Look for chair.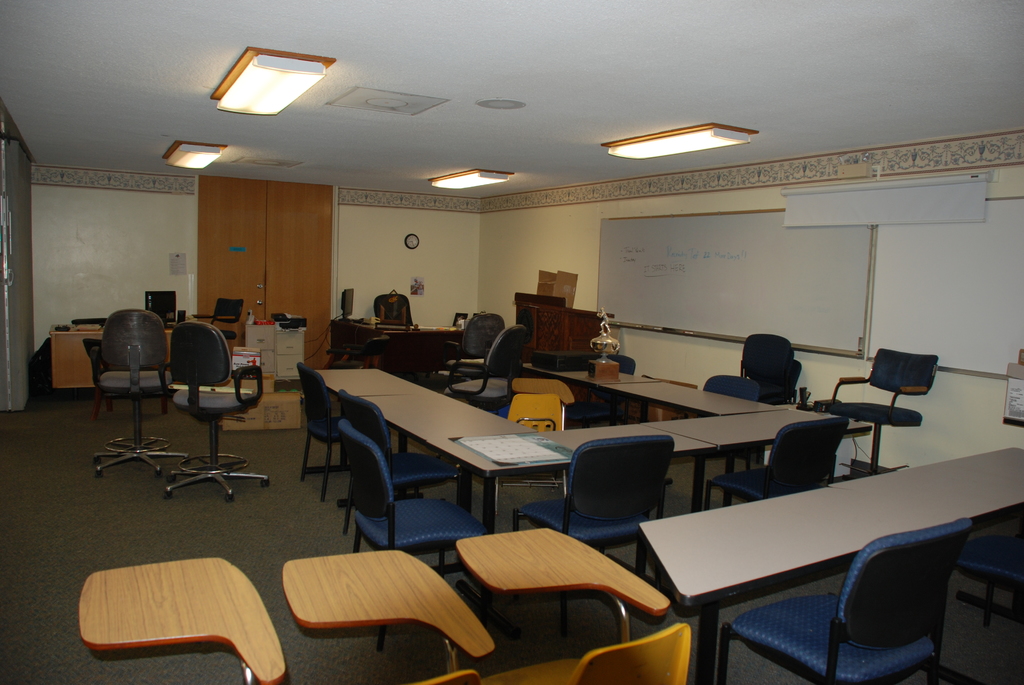
Found: 720:514:975:684.
